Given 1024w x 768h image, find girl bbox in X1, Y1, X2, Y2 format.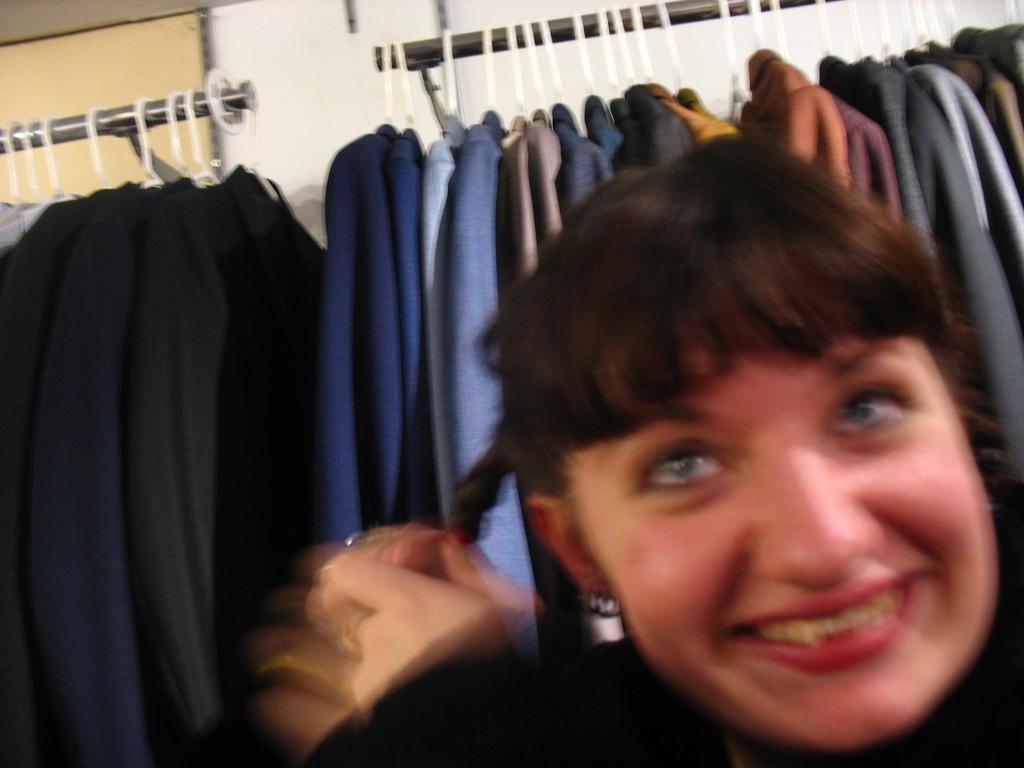
265, 134, 1023, 767.
